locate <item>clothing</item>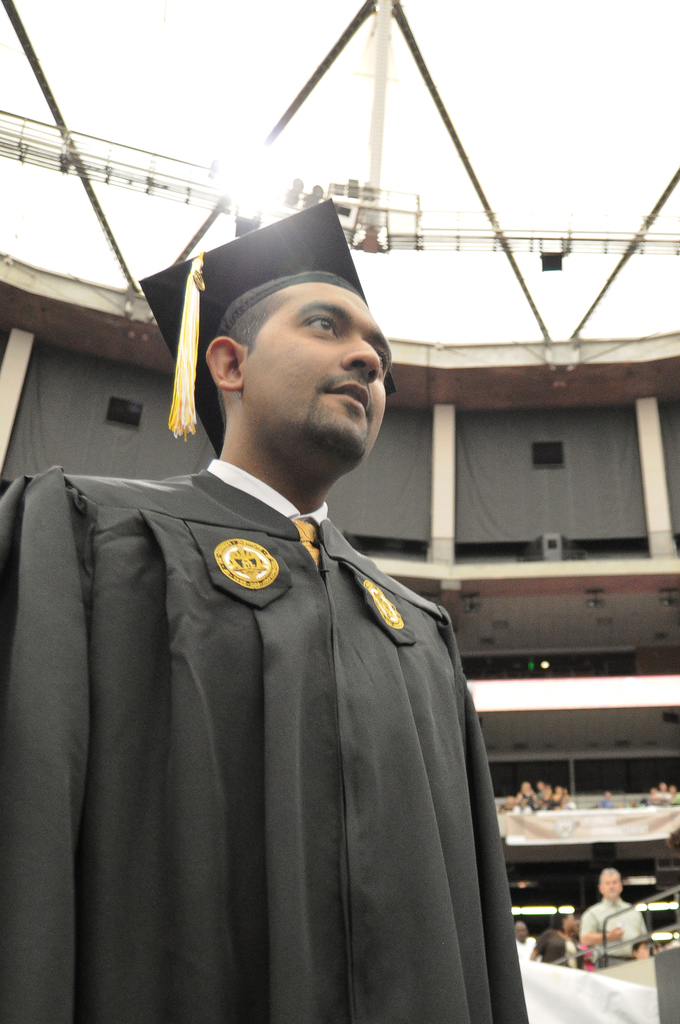
<region>36, 453, 502, 1018</region>
